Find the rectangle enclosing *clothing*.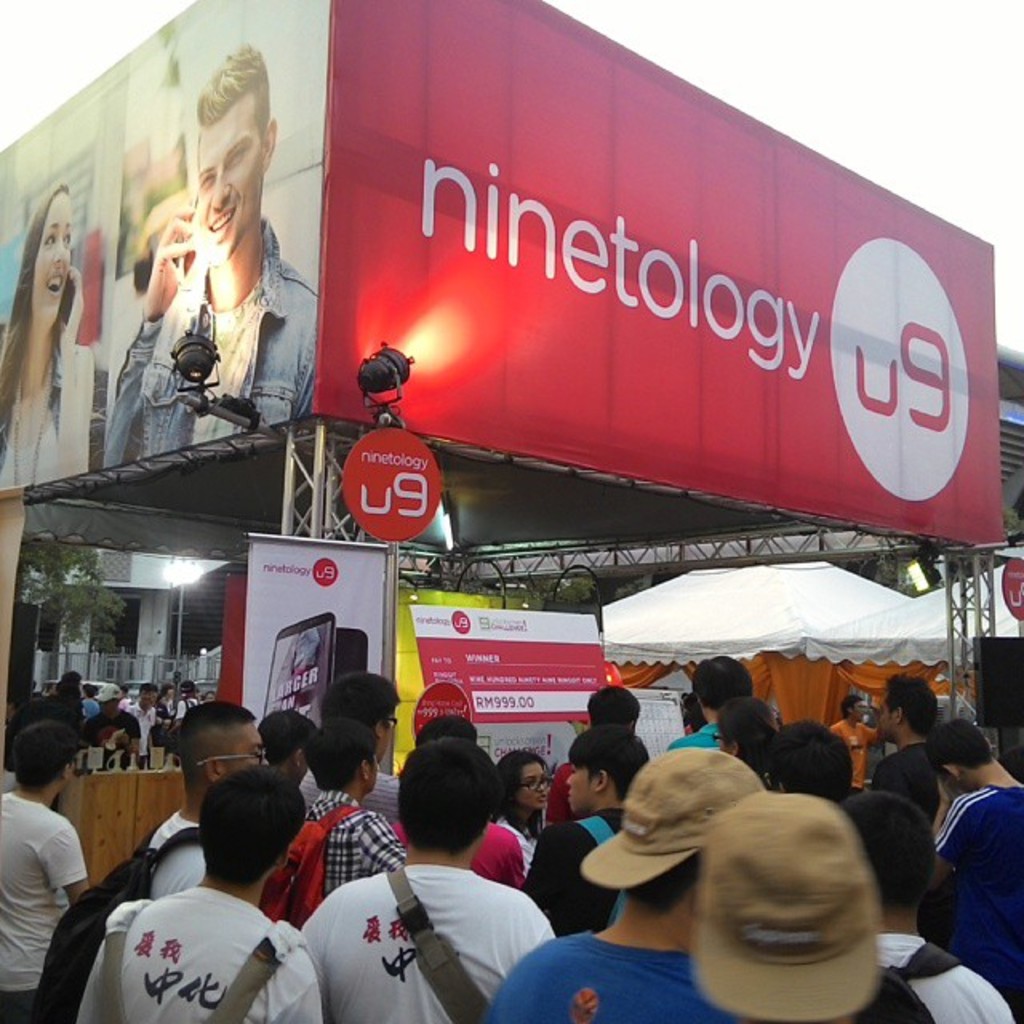
l=77, t=888, r=325, b=1022.
